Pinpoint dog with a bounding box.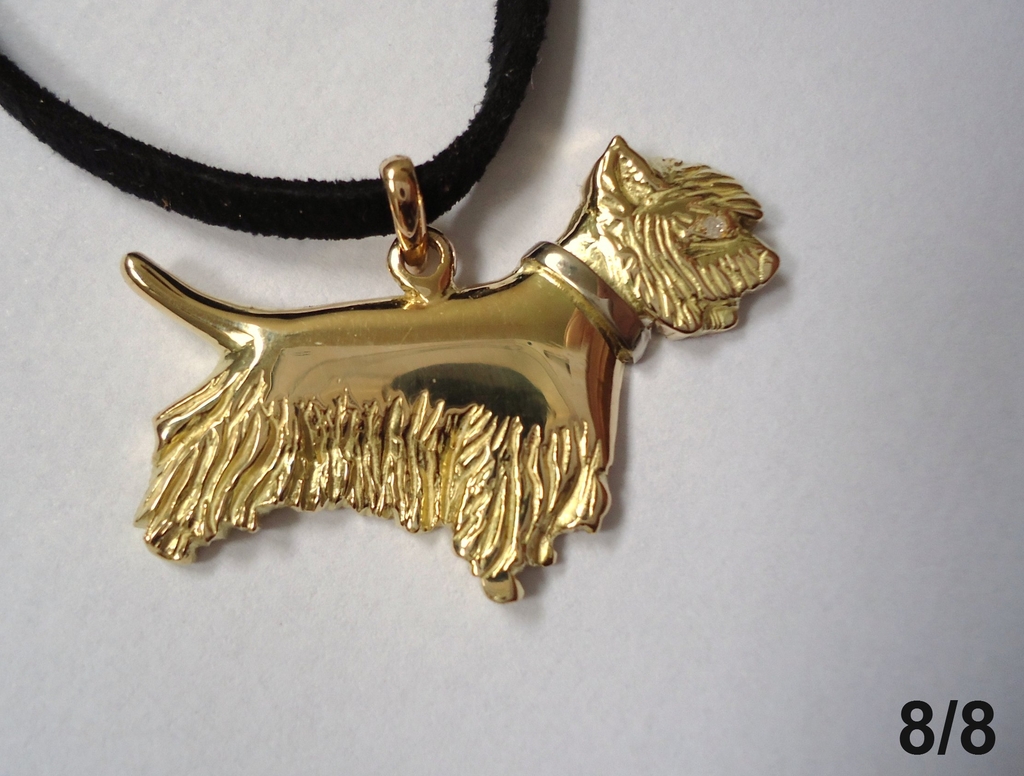
locate(120, 142, 799, 603).
